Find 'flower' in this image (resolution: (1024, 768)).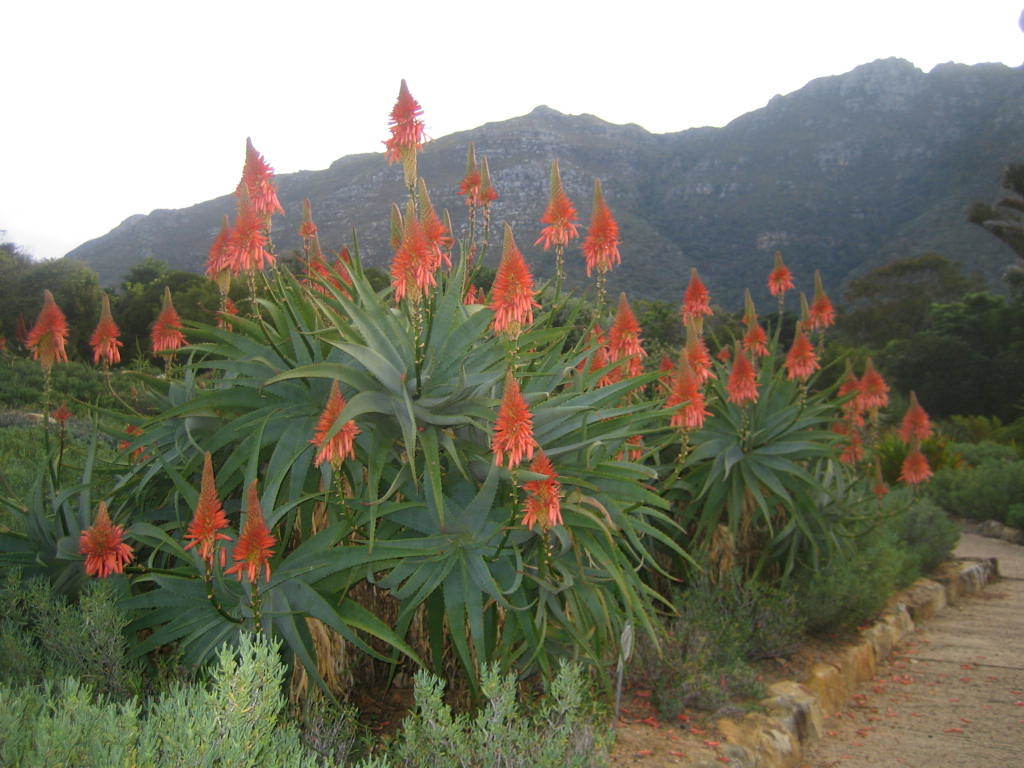
detection(474, 158, 496, 210).
